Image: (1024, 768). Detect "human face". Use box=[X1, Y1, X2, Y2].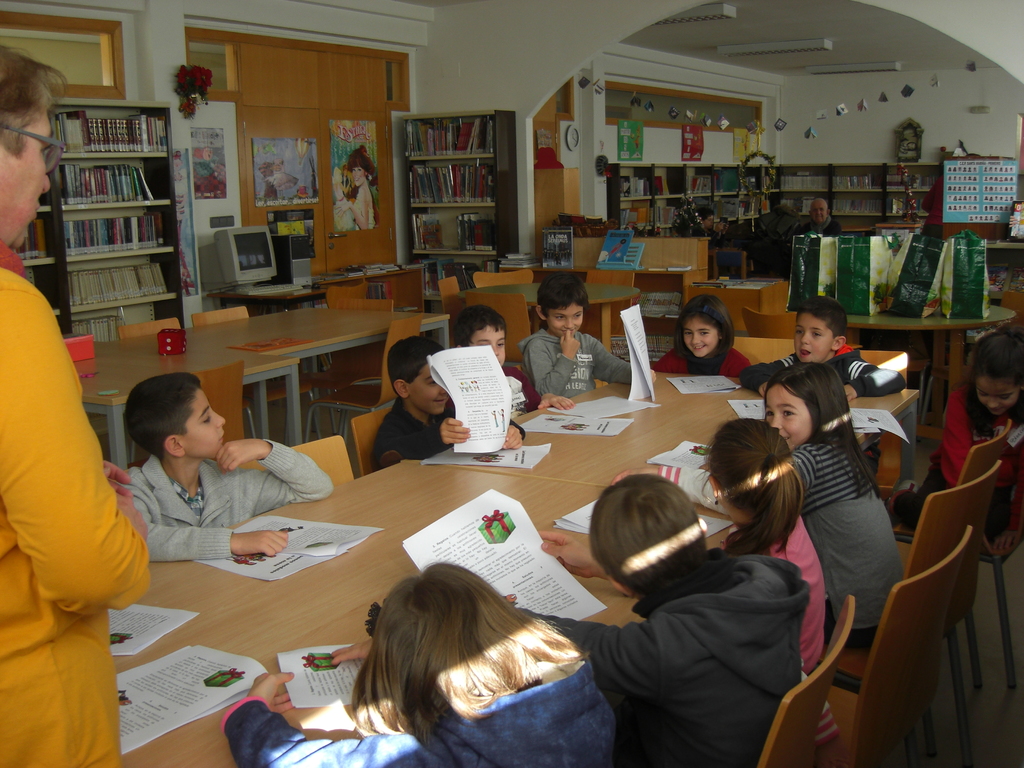
box=[972, 368, 1022, 415].
